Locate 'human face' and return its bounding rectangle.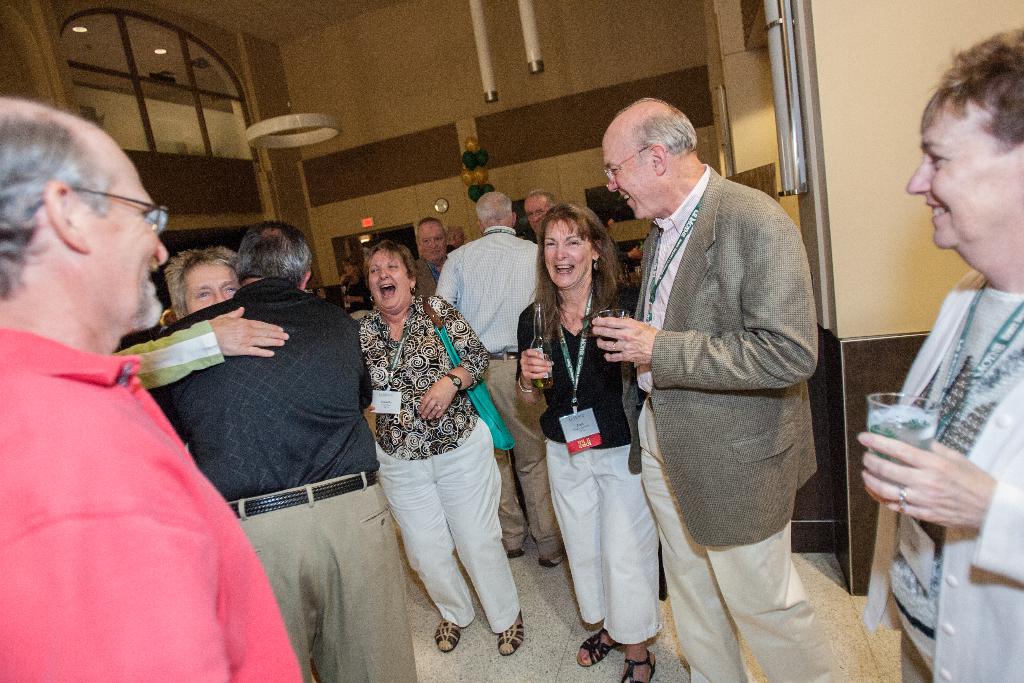
<bbox>423, 219, 445, 267</bbox>.
